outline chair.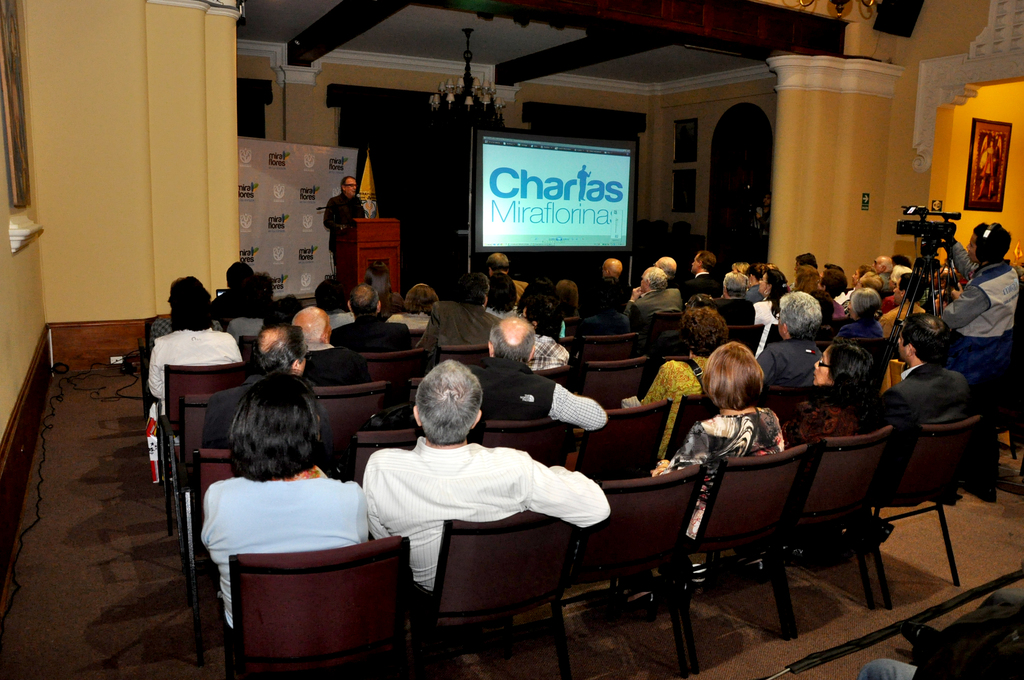
Outline: 421:508:565:679.
